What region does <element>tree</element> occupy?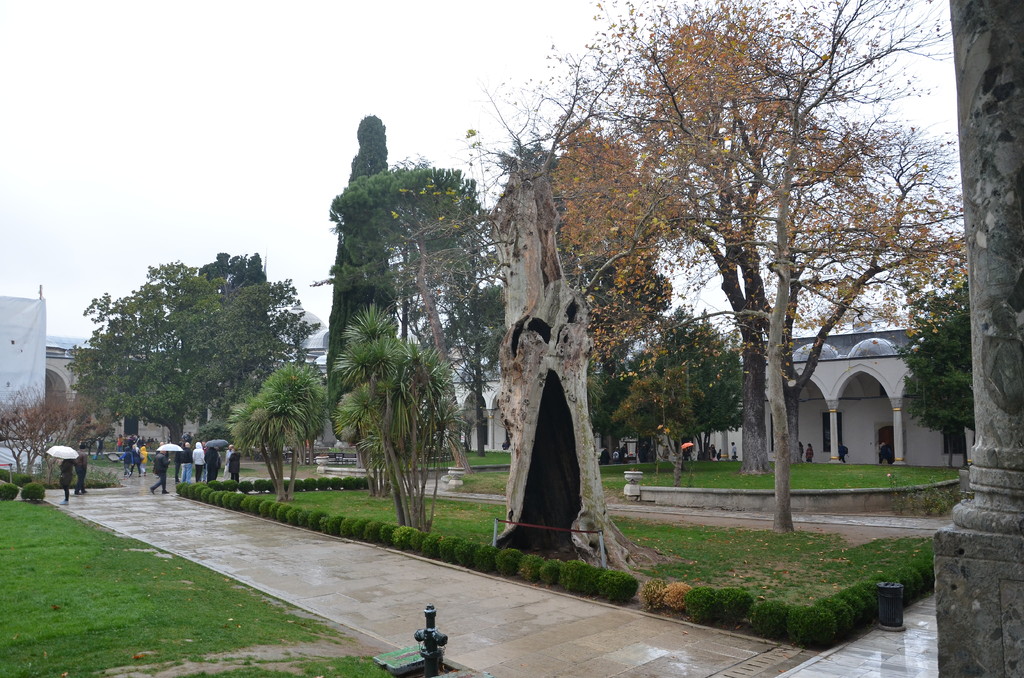
region(65, 255, 299, 442).
